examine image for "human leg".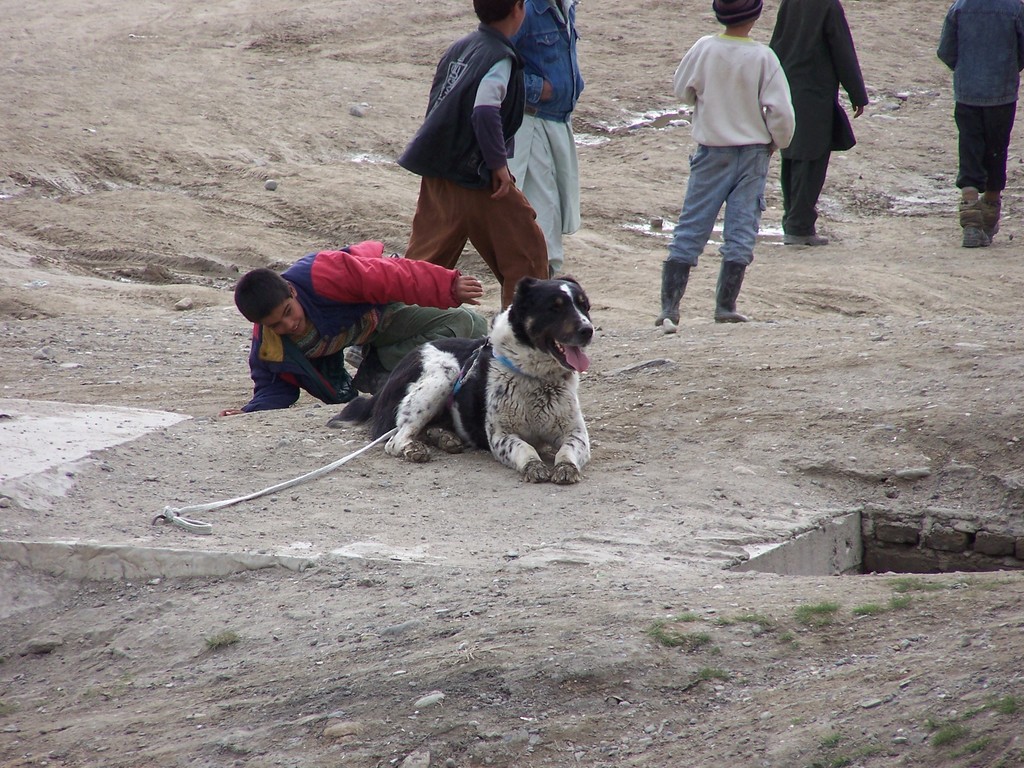
Examination result: select_region(651, 140, 740, 324).
